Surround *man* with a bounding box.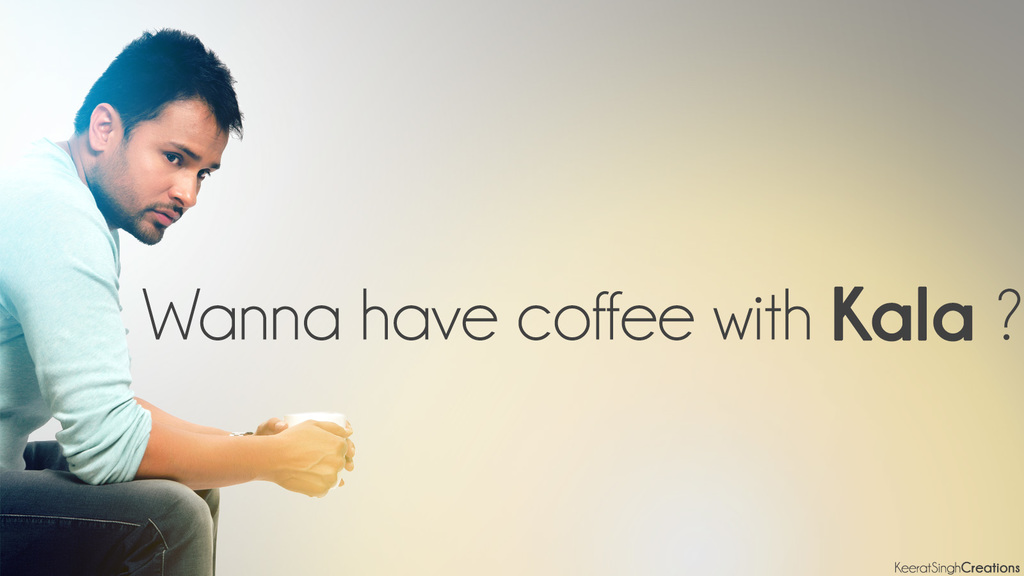
region(3, 32, 317, 575).
